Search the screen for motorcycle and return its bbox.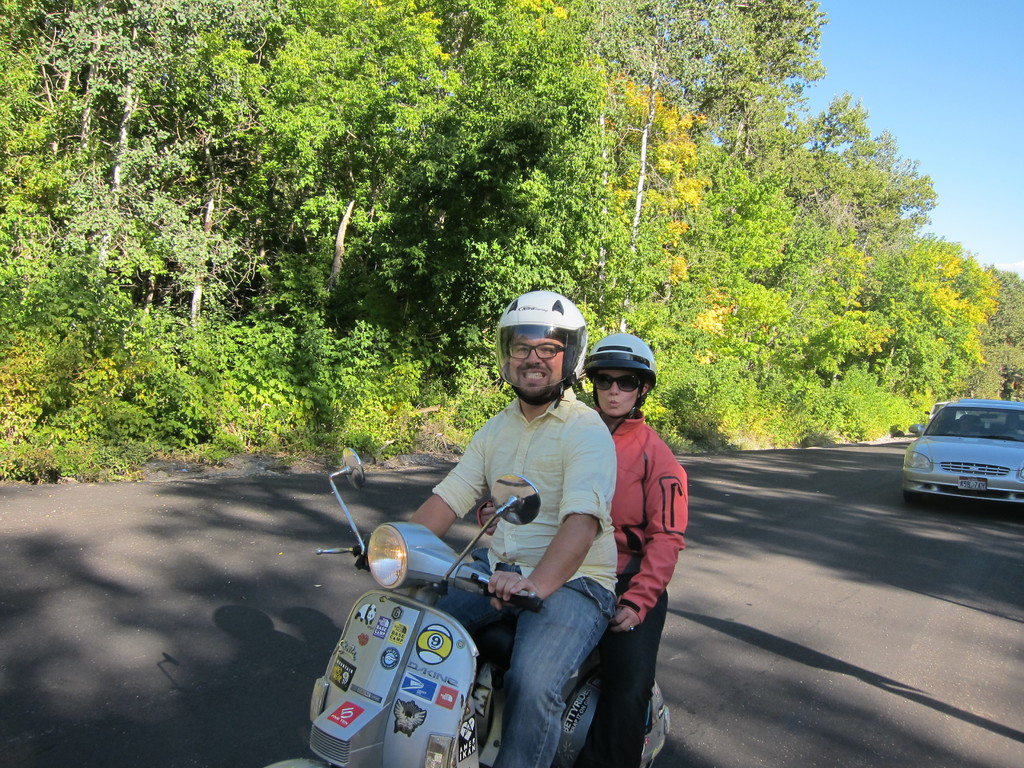
Found: select_region(268, 443, 670, 767).
